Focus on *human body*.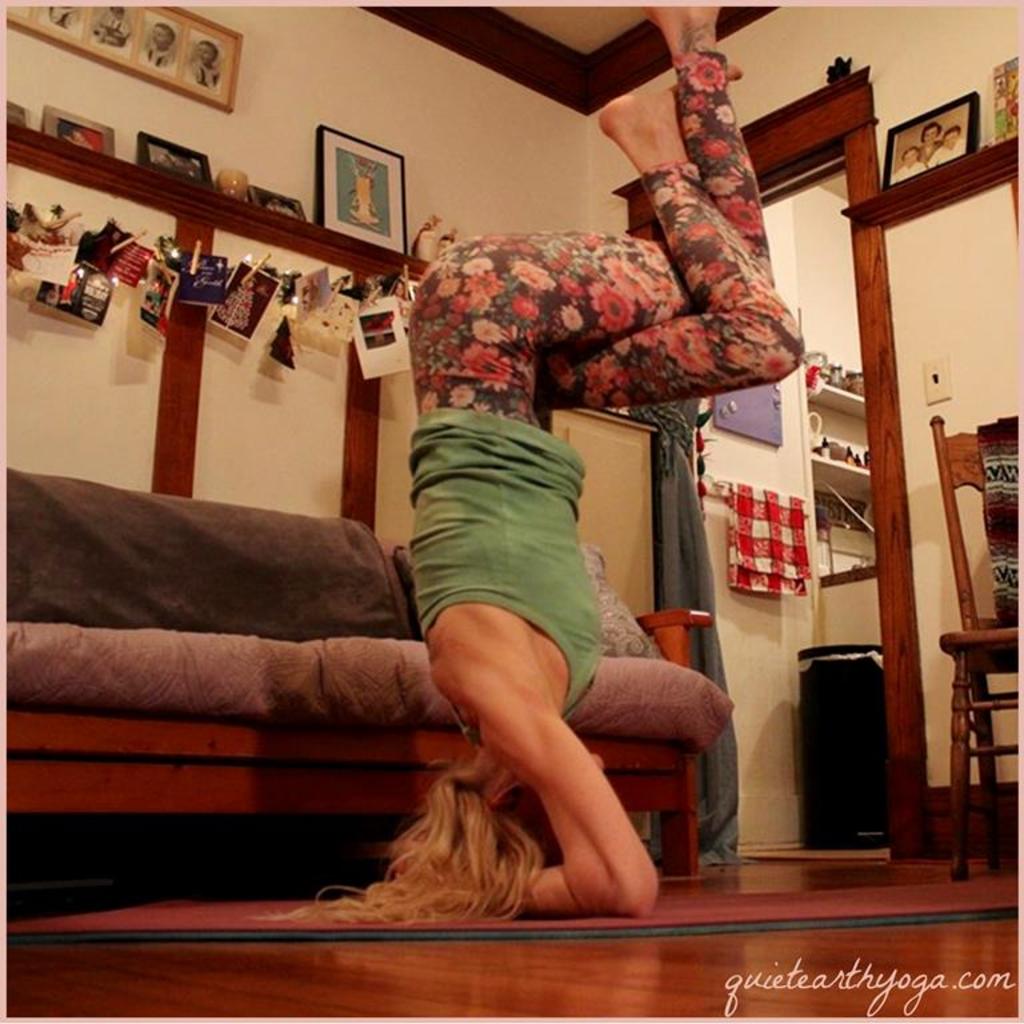
Focused at (928, 131, 964, 161).
